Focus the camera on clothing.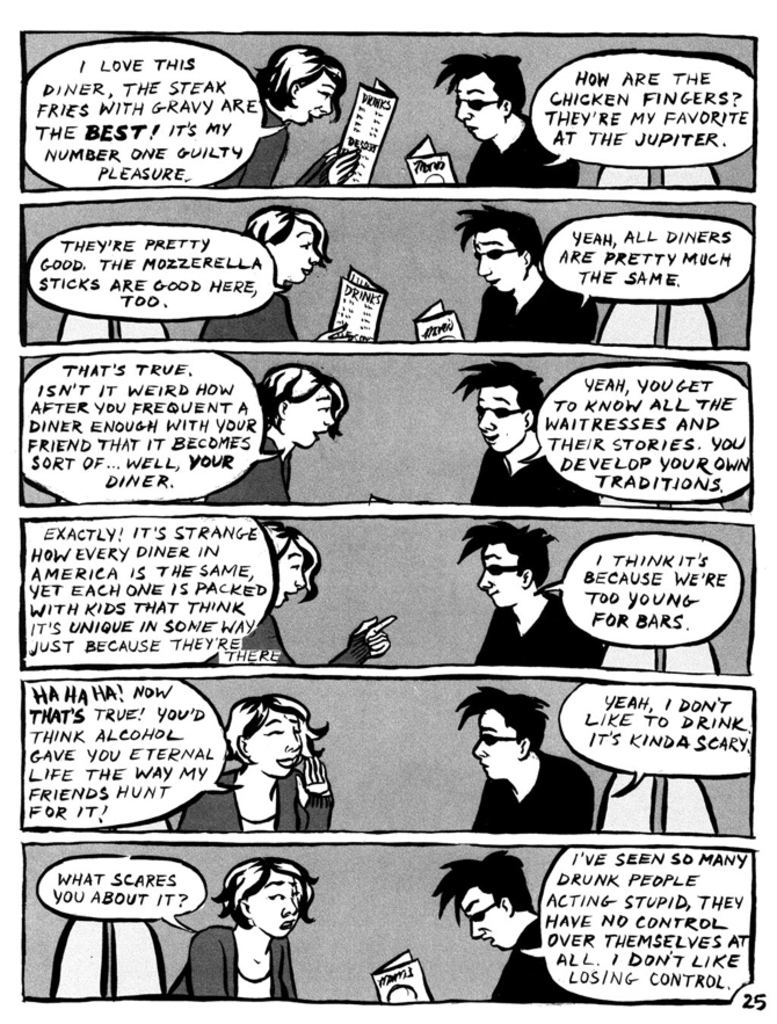
Focus region: rect(244, 605, 368, 670).
